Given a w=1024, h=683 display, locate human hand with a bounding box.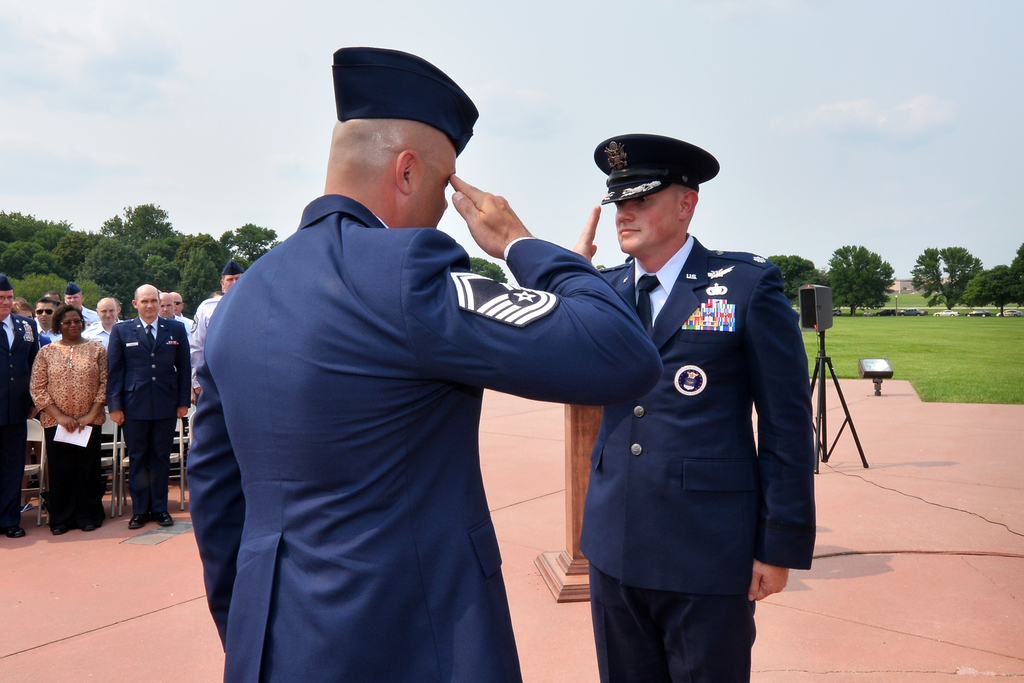
Located: [x1=749, y1=559, x2=789, y2=604].
